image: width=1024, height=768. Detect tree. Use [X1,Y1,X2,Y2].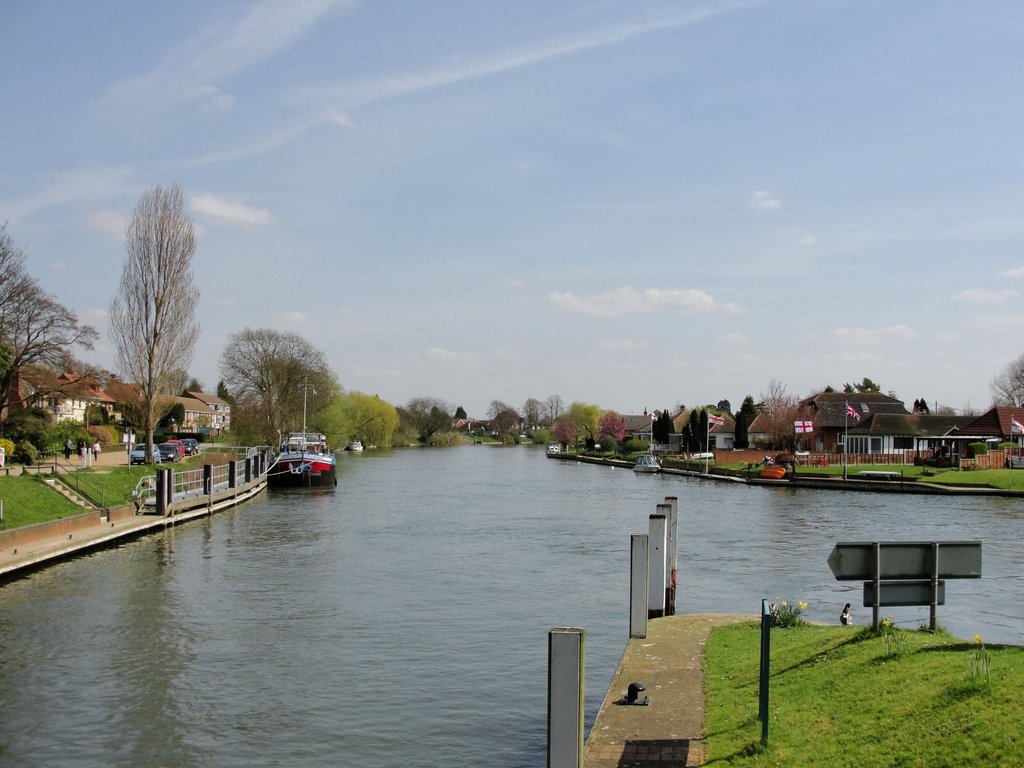
[755,378,826,467].
